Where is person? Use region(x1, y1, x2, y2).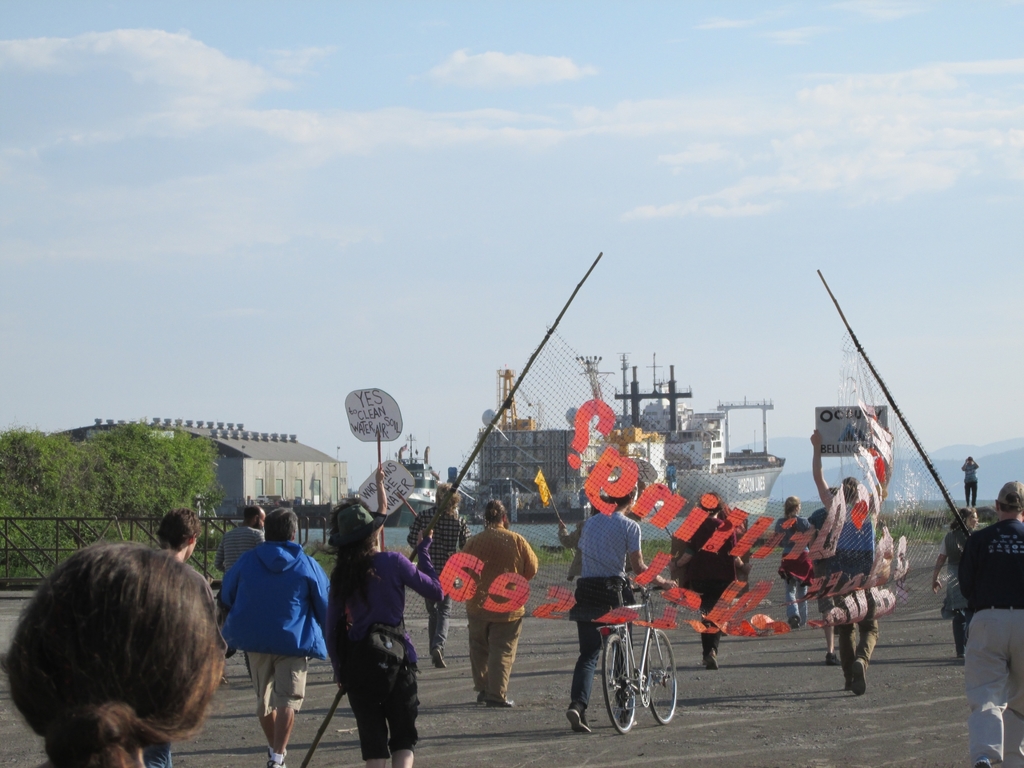
region(221, 505, 330, 767).
